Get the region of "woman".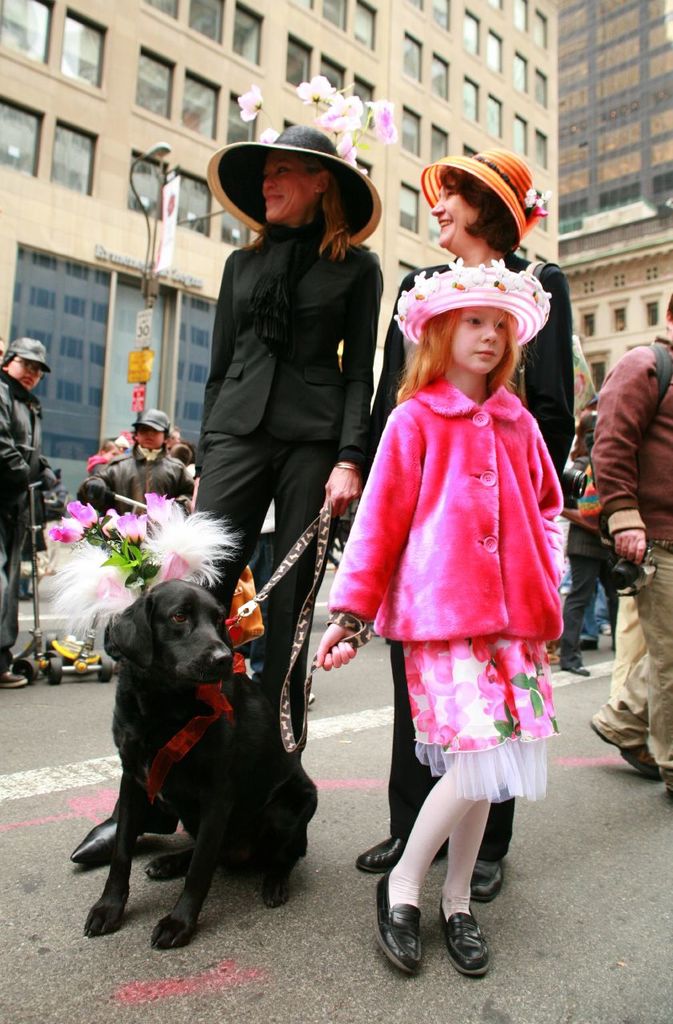
357, 158, 578, 905.
